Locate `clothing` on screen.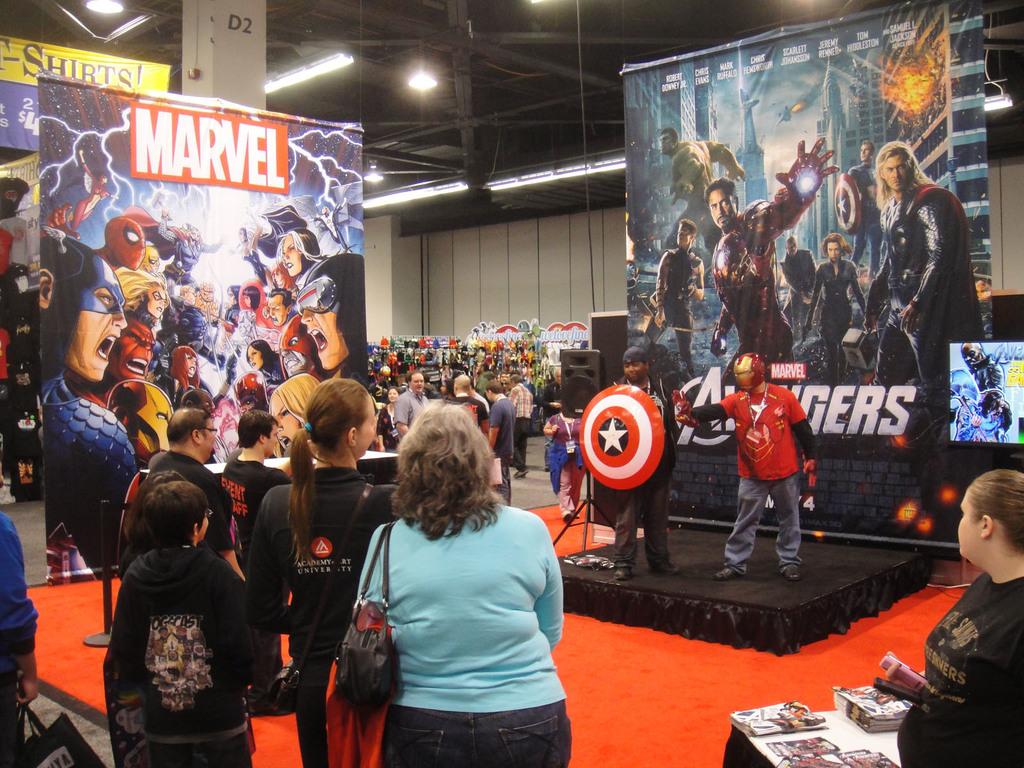
On screen at <bbox>225, 458, 295, 636</bbox>.
